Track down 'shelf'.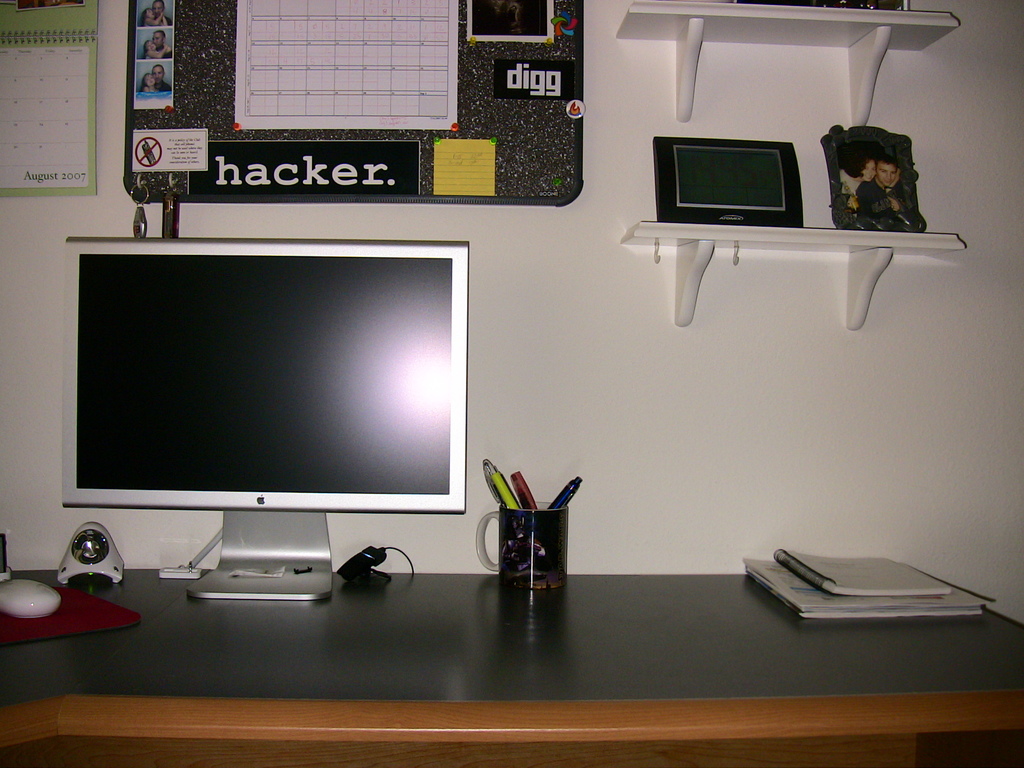
Tracked to 614 0 968 124.
